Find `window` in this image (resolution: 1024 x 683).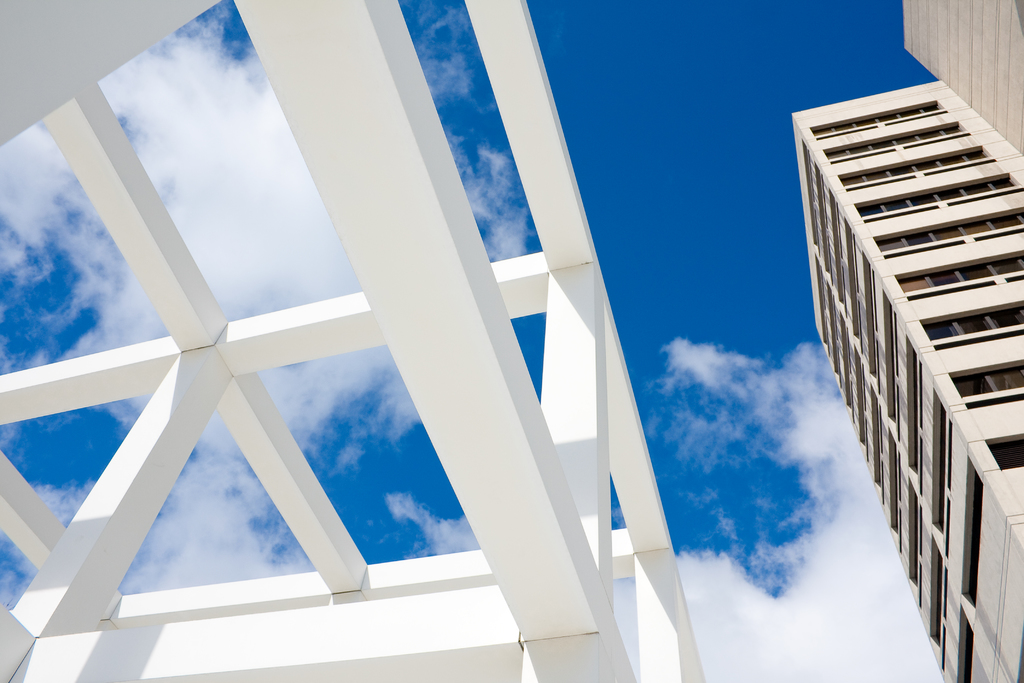
[922, 316, 961, 347].
